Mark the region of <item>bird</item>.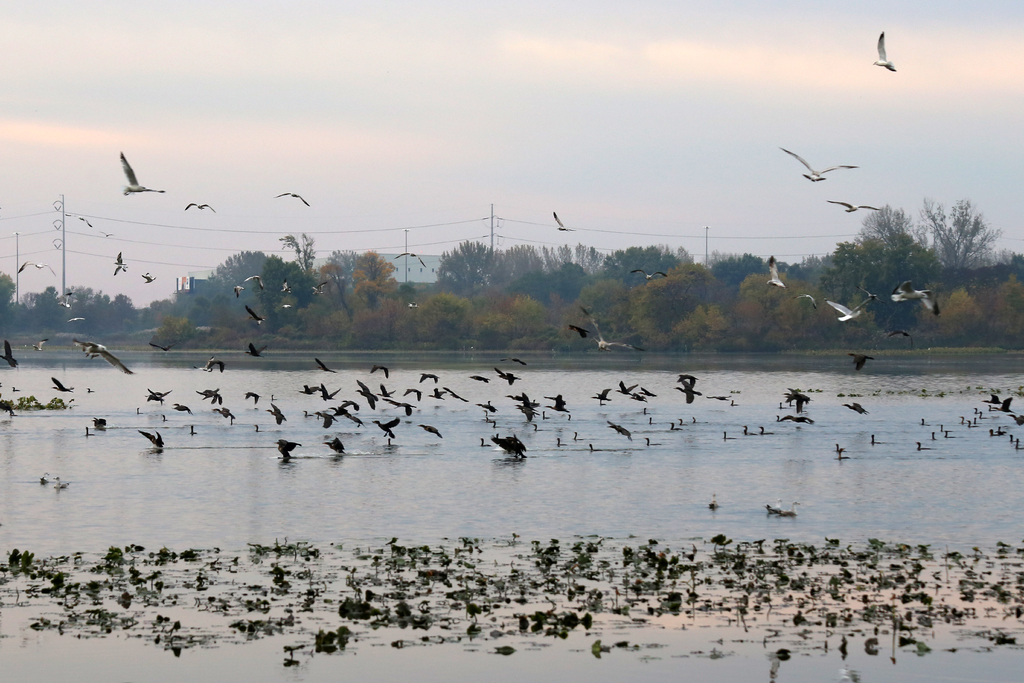
Region: 768/256/785/289.
